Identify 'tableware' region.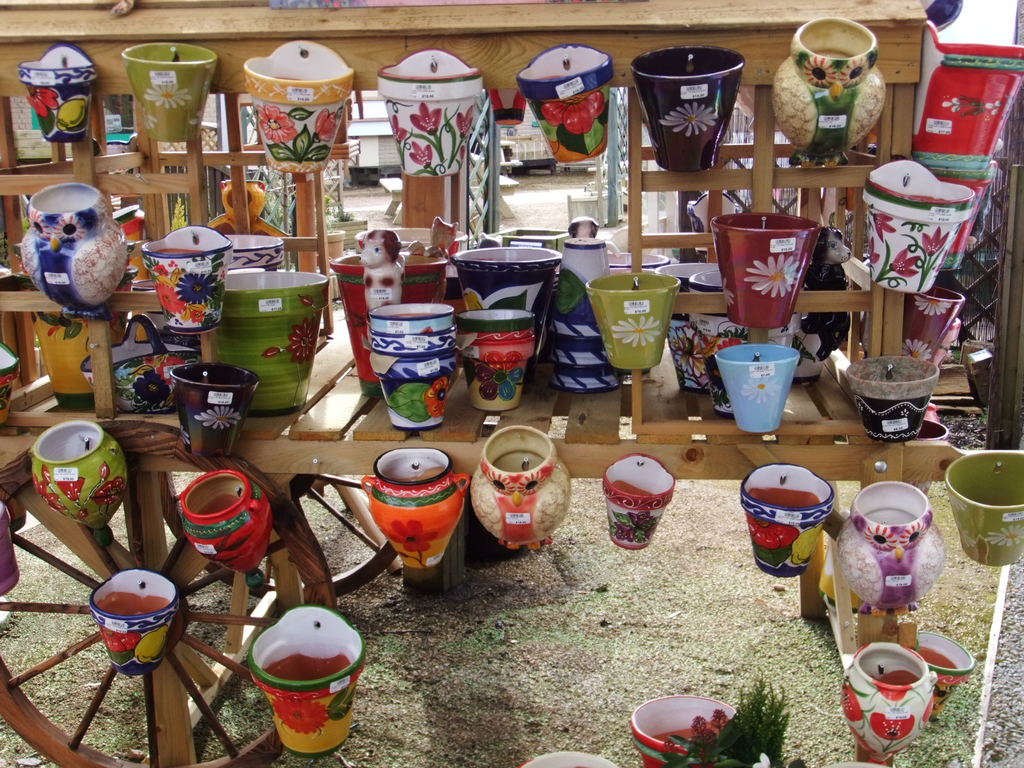
Region: BBox(713, 337, 797, 433).
